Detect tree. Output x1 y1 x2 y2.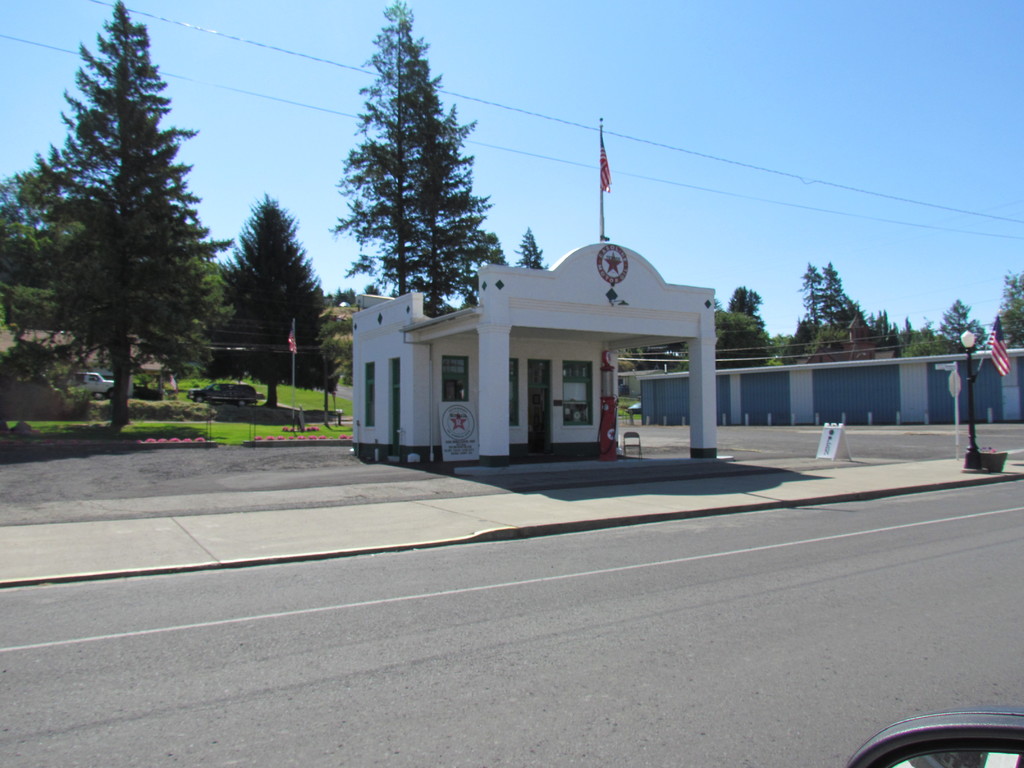
191 189 340 410.
